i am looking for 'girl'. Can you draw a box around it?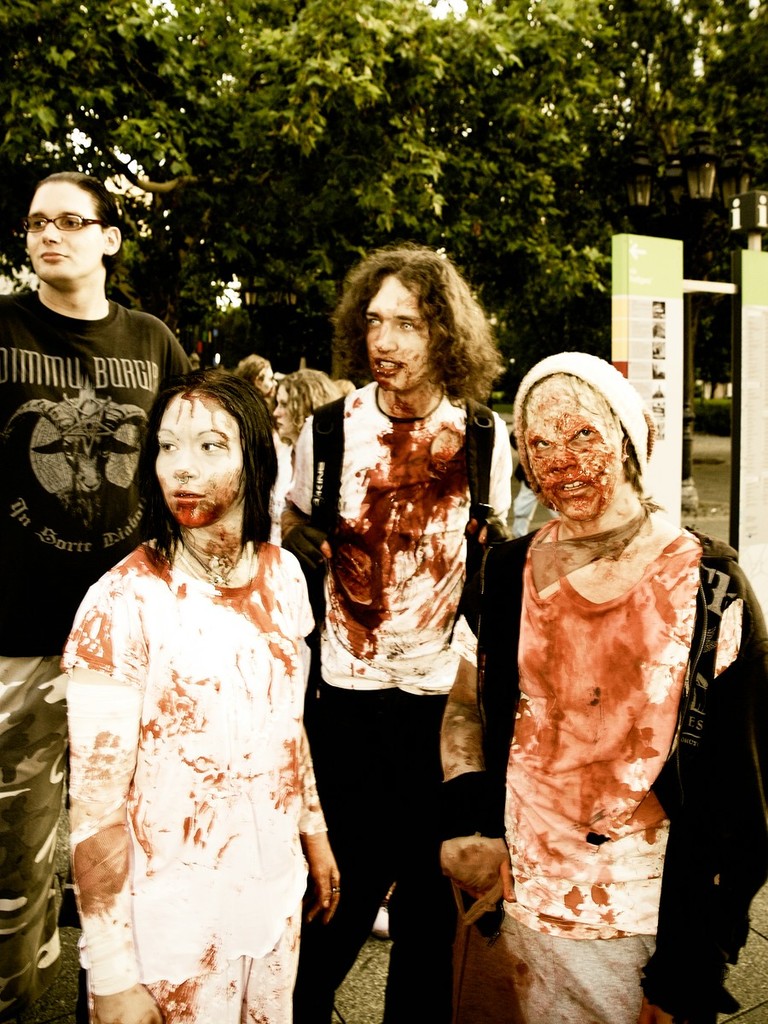
Sure, the bounding box is 271:368:336:542.
